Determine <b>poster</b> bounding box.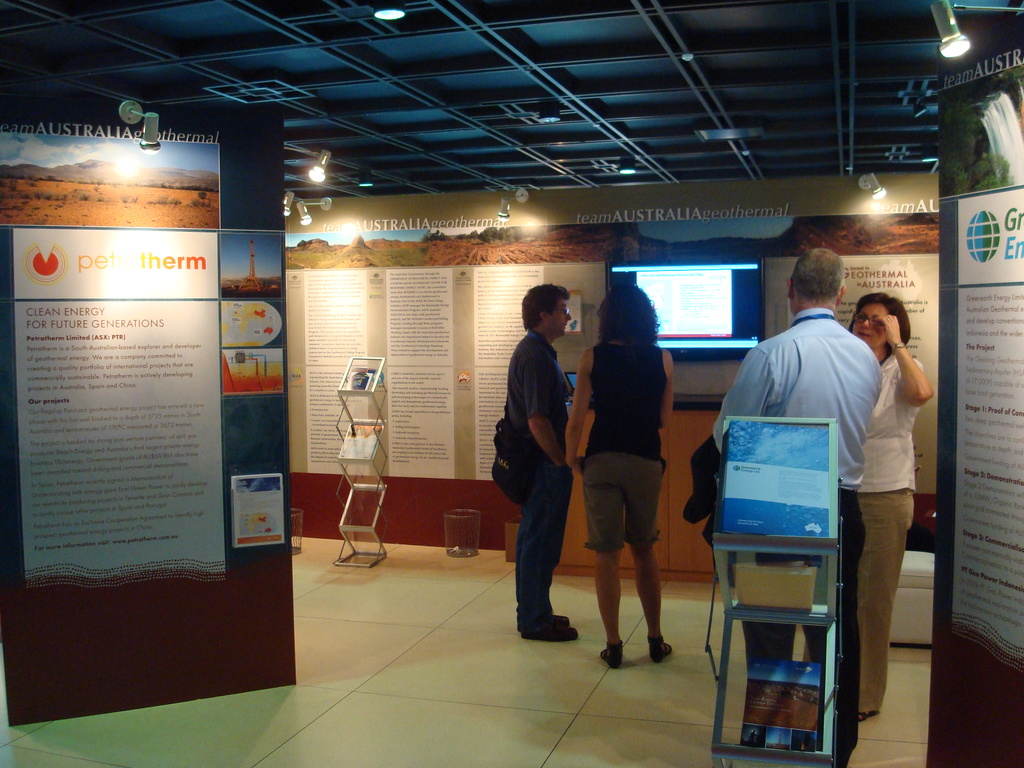
Determined: region(219, 233, 284, 297).
